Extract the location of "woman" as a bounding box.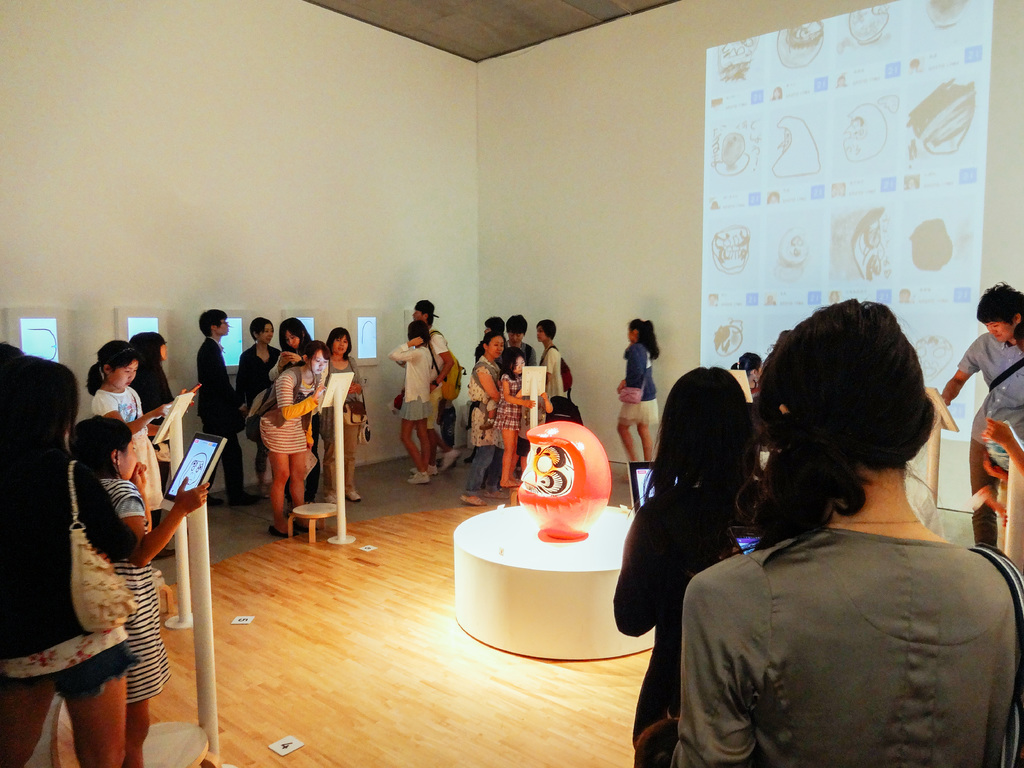
661:298:1009:767.
